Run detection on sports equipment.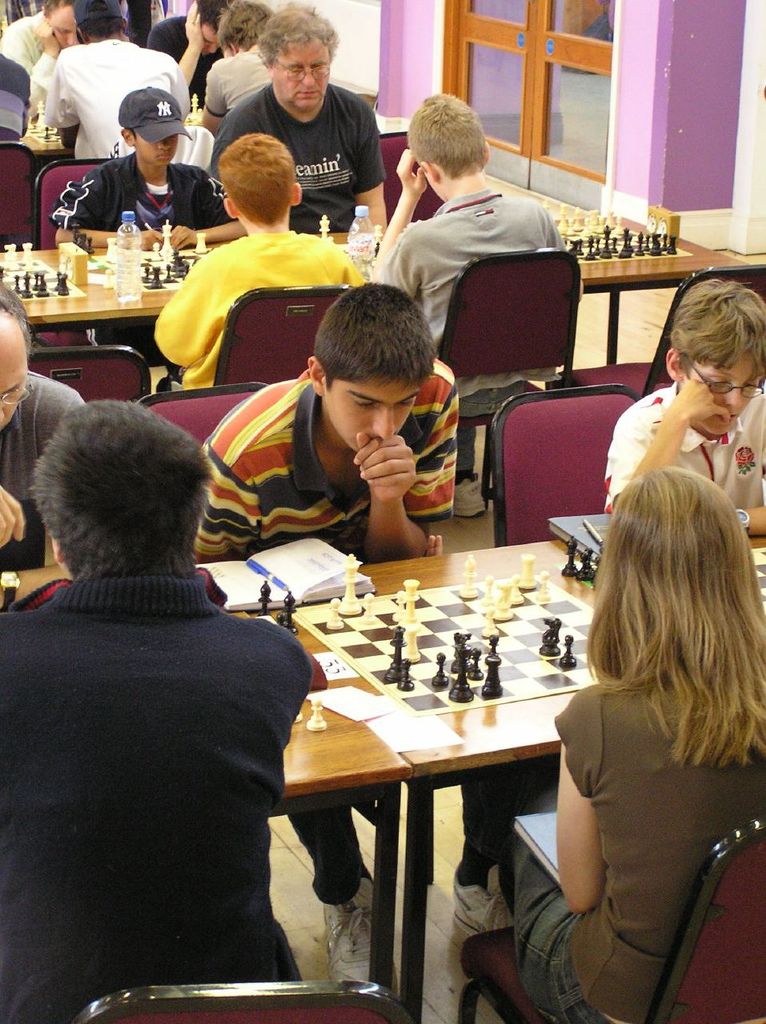
Result: box=[536, 569, 551, 602].
